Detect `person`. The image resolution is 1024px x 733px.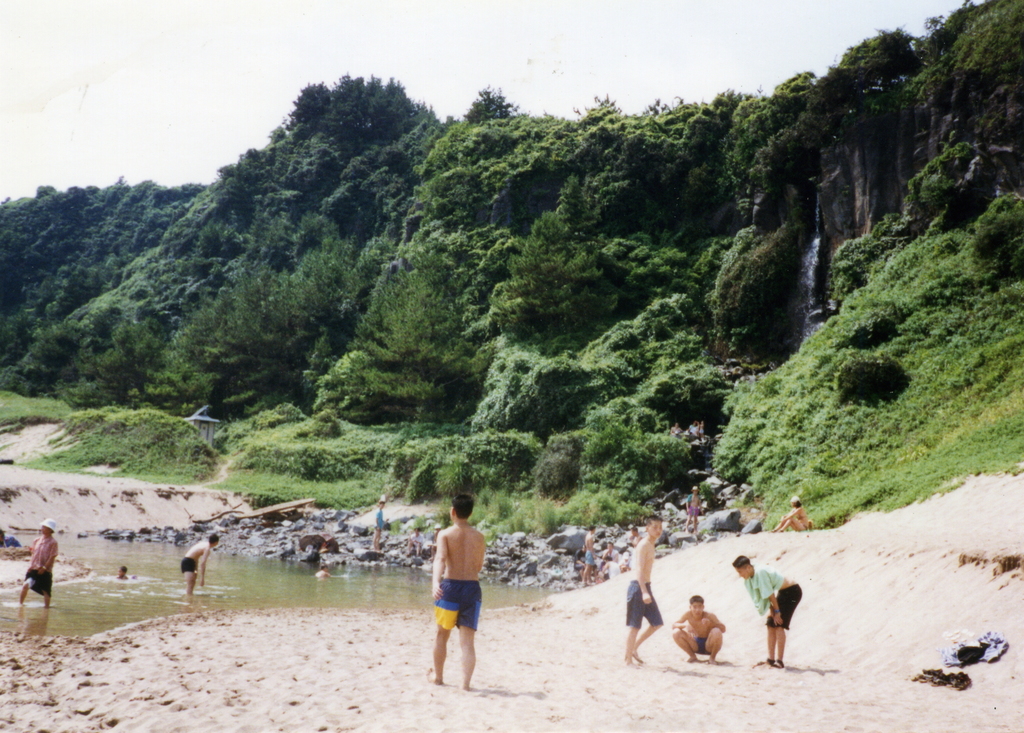
[732,561,804,668].
